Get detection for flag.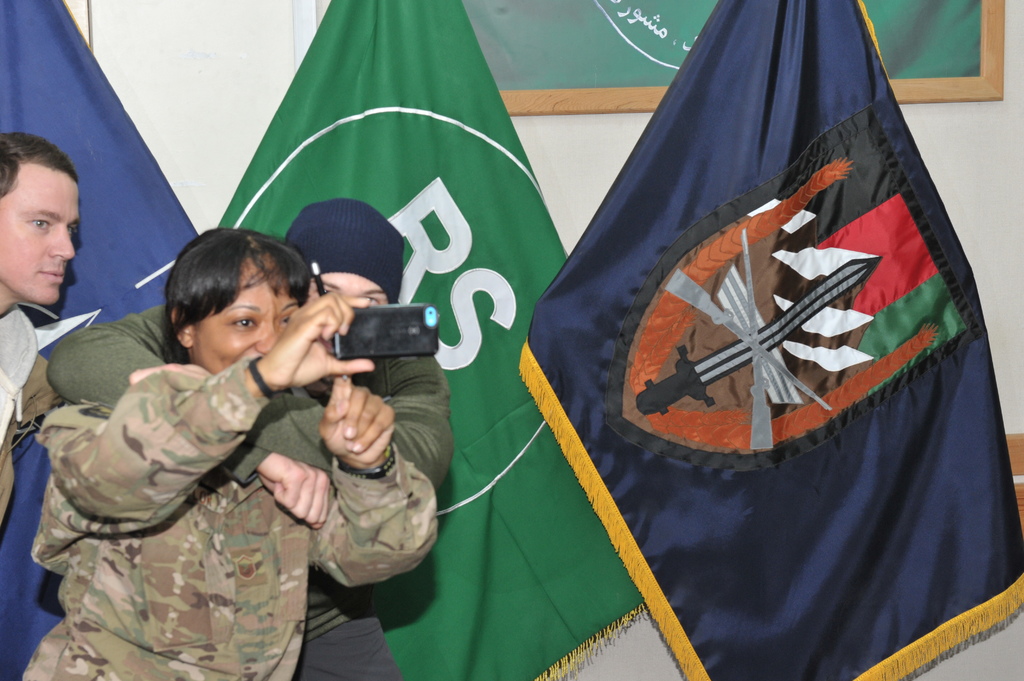
Detection: x1=0, y1=0, x2=228, y2=680.
